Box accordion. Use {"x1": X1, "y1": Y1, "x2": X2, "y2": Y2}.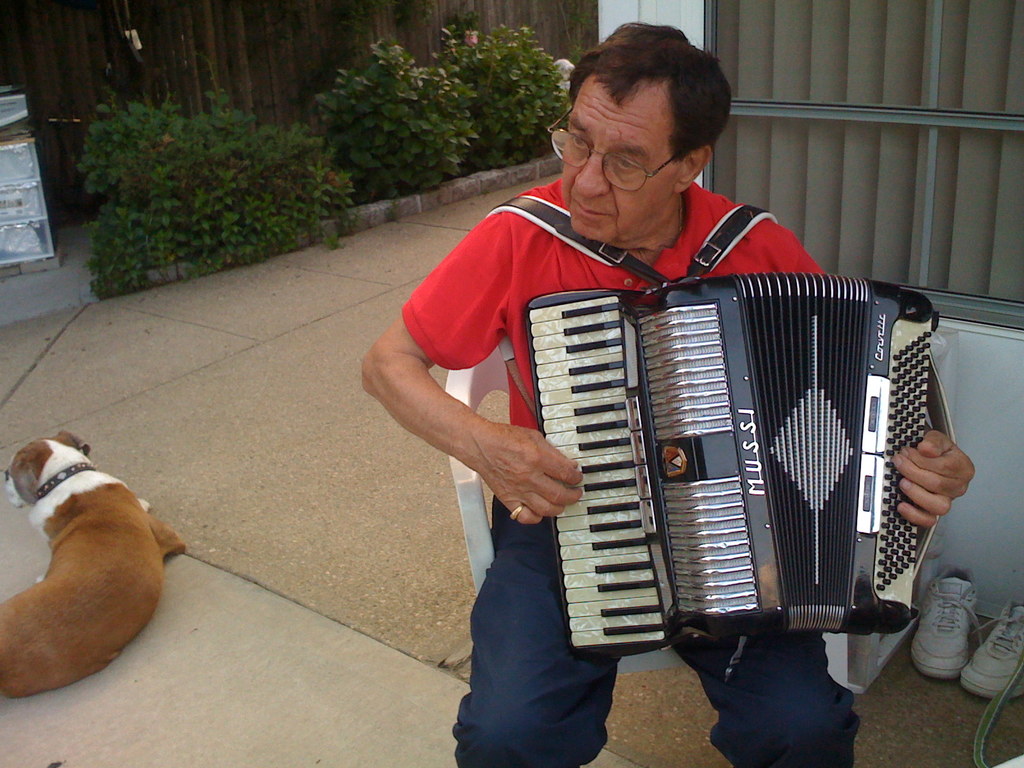
{"x1": 486, "y1": 193, "x2": 957, "y2": 645}.
